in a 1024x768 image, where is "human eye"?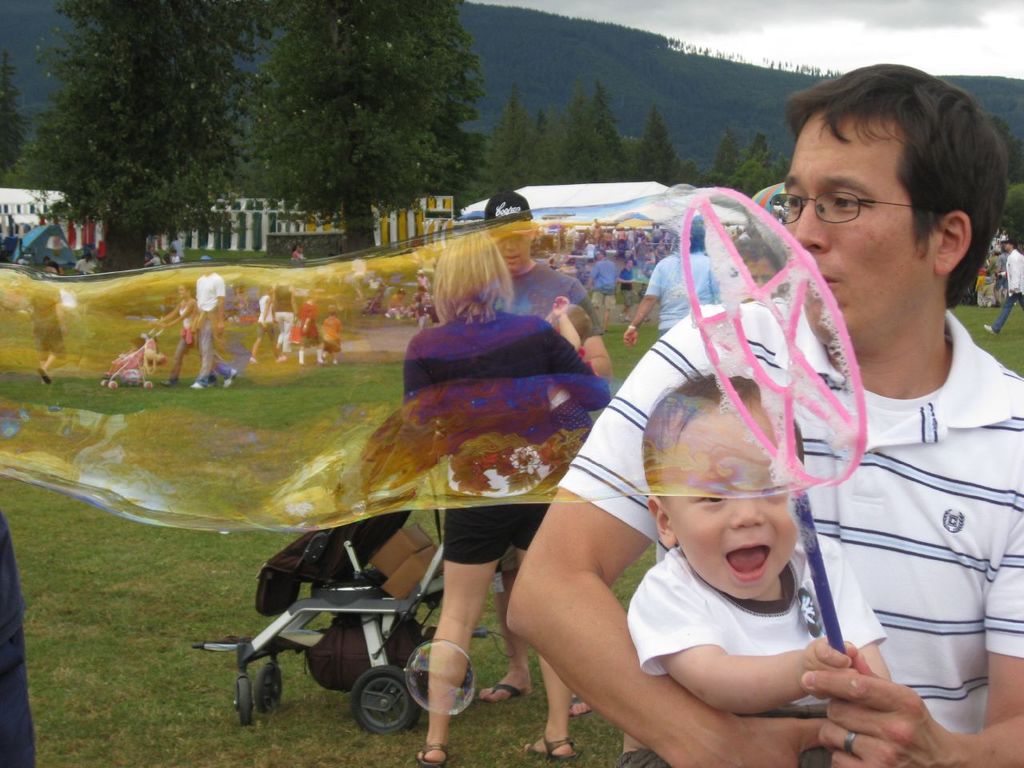
[x1=690, y1=487, x2=723, y2=503].
